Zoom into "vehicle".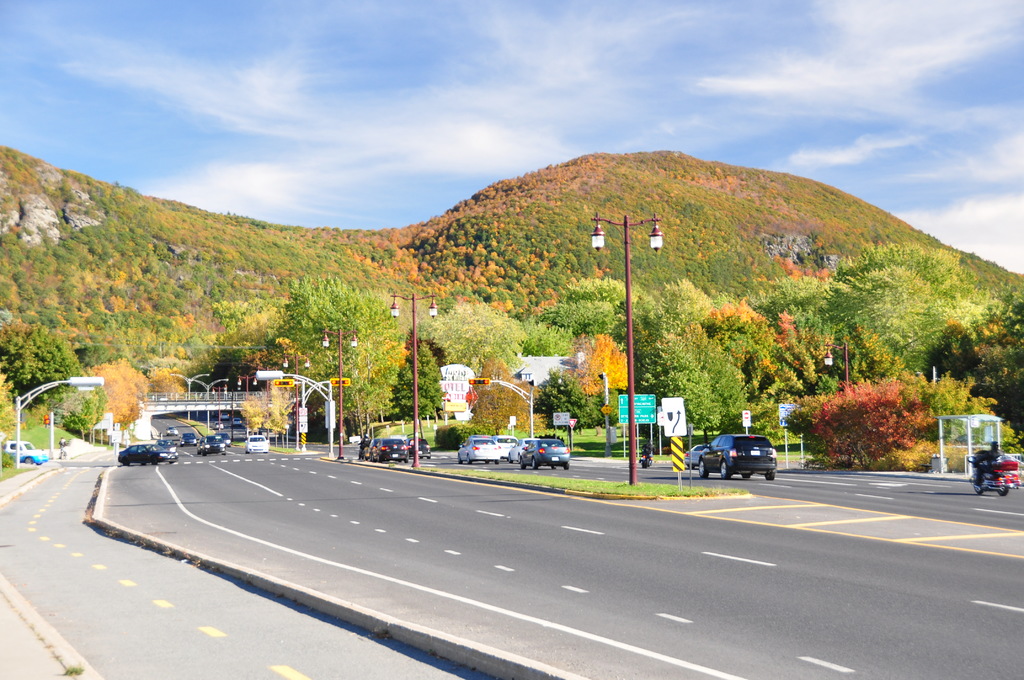
Zoom target: select_region(503, 436, 531, 464).
